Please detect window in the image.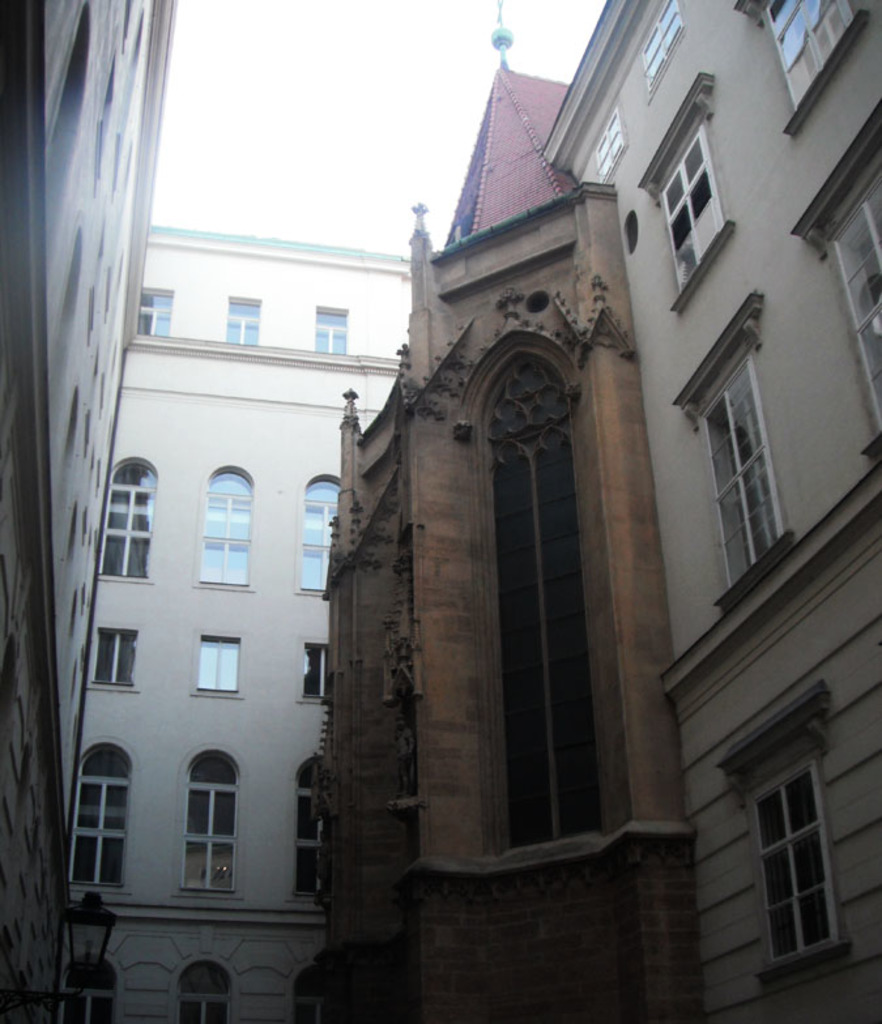
left=93, top=631, right=139, bottom=697.
